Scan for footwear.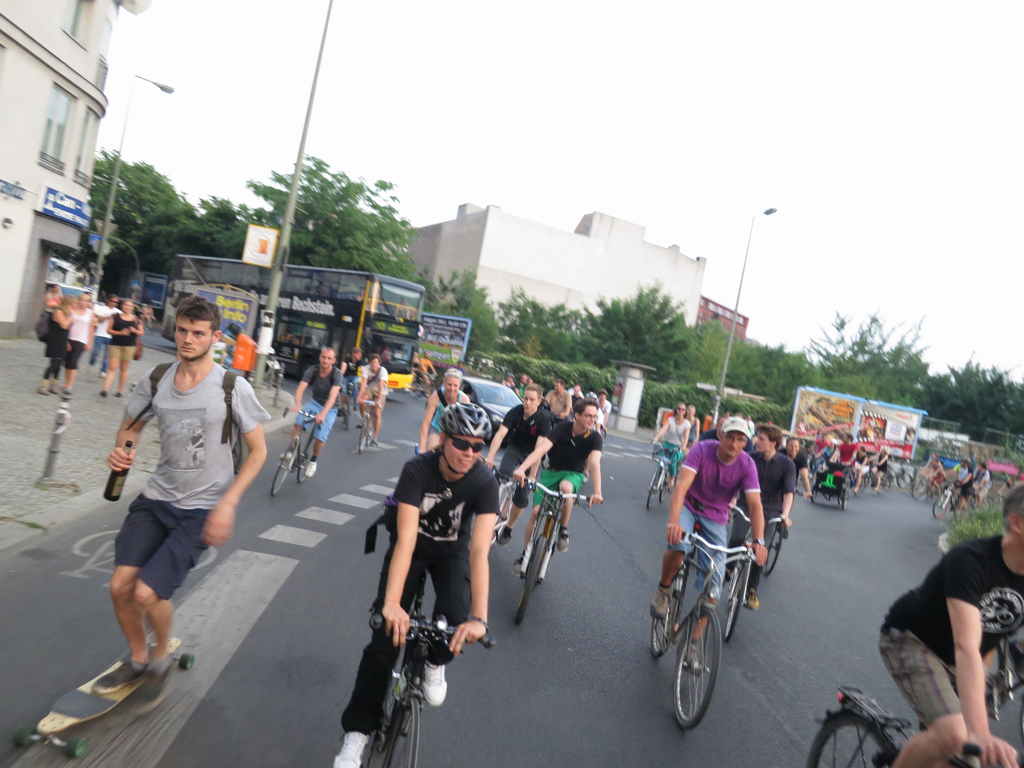
Scan result: 746 588 758 610.
